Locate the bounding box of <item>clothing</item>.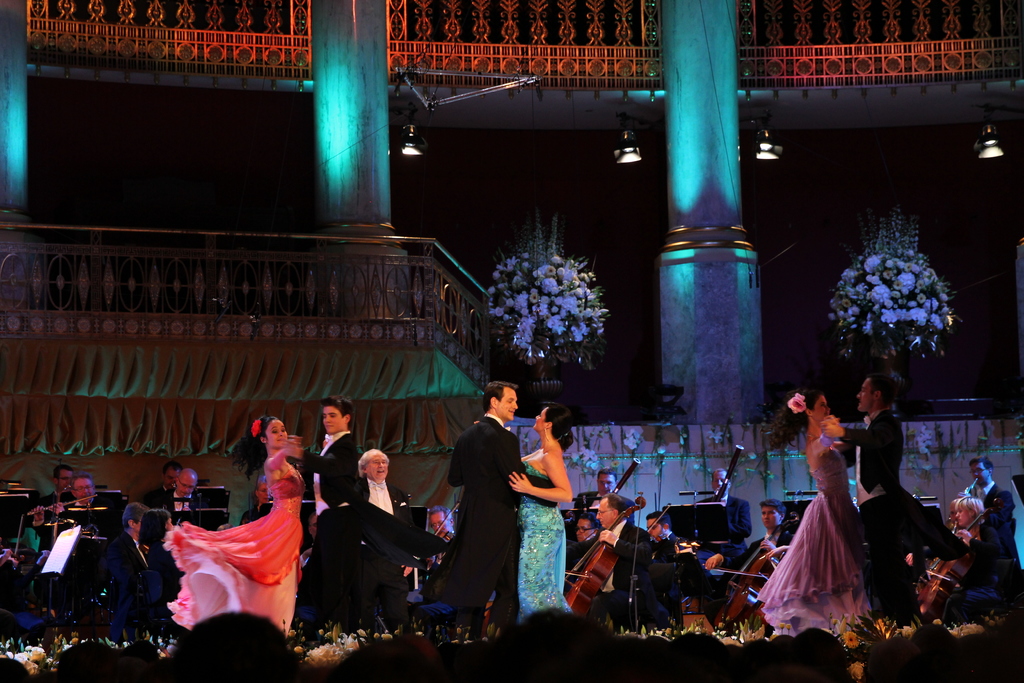
Bounding box: [515,458,573,628].
